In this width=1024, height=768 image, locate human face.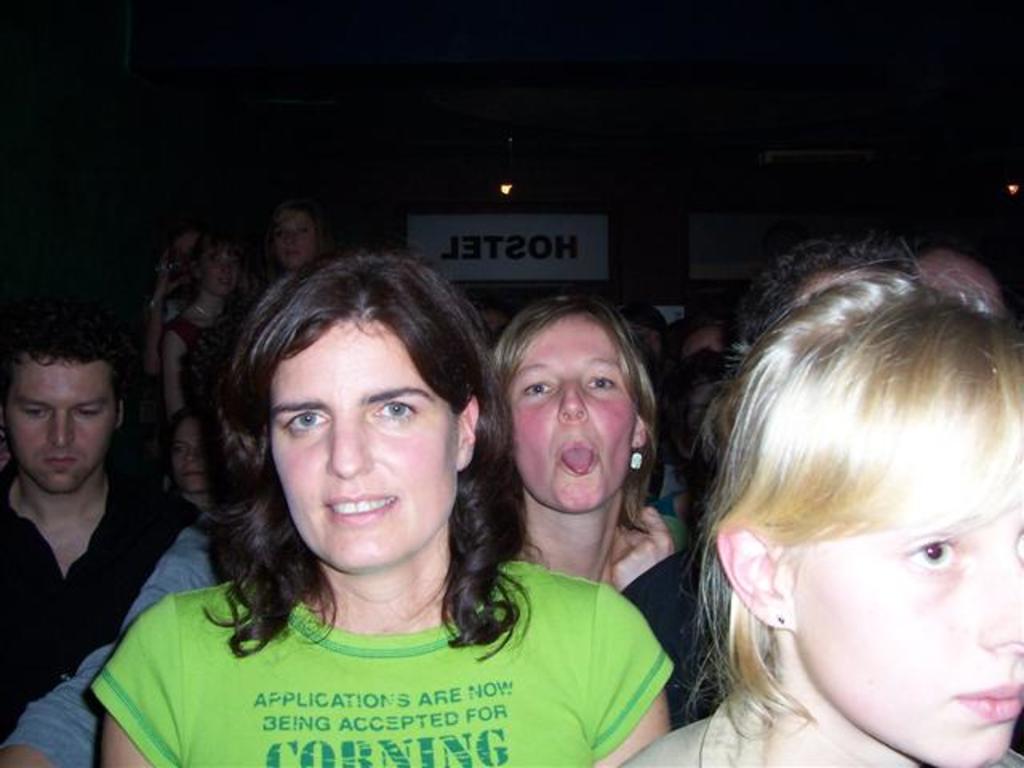
Bounding box: box(267, 202, 317, 269).
